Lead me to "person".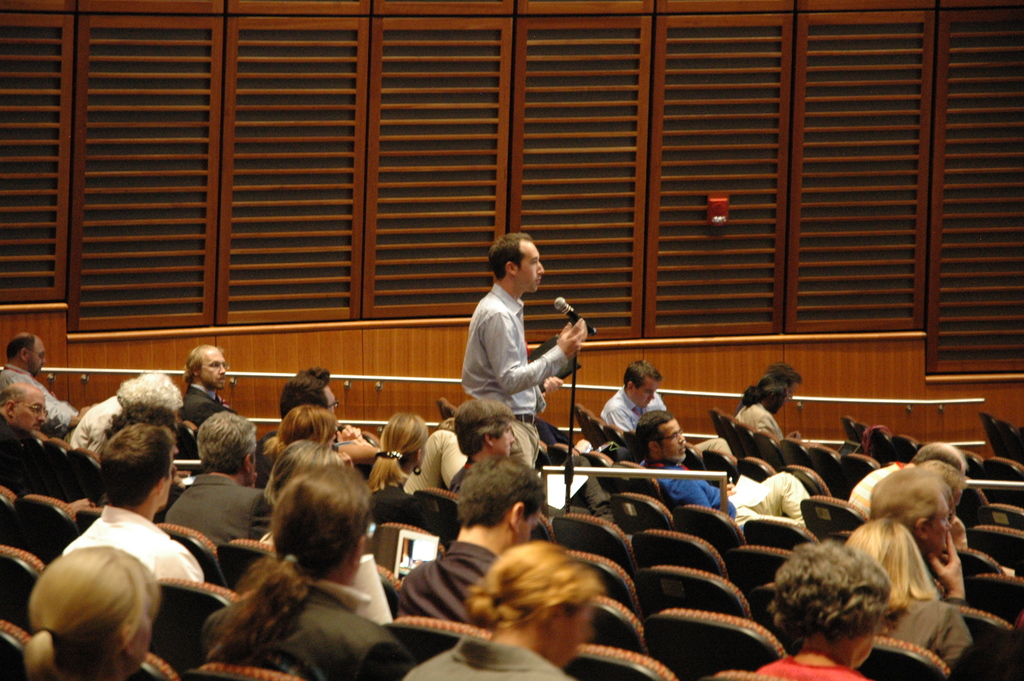
Lead to region(464, 235, 589, 468).
